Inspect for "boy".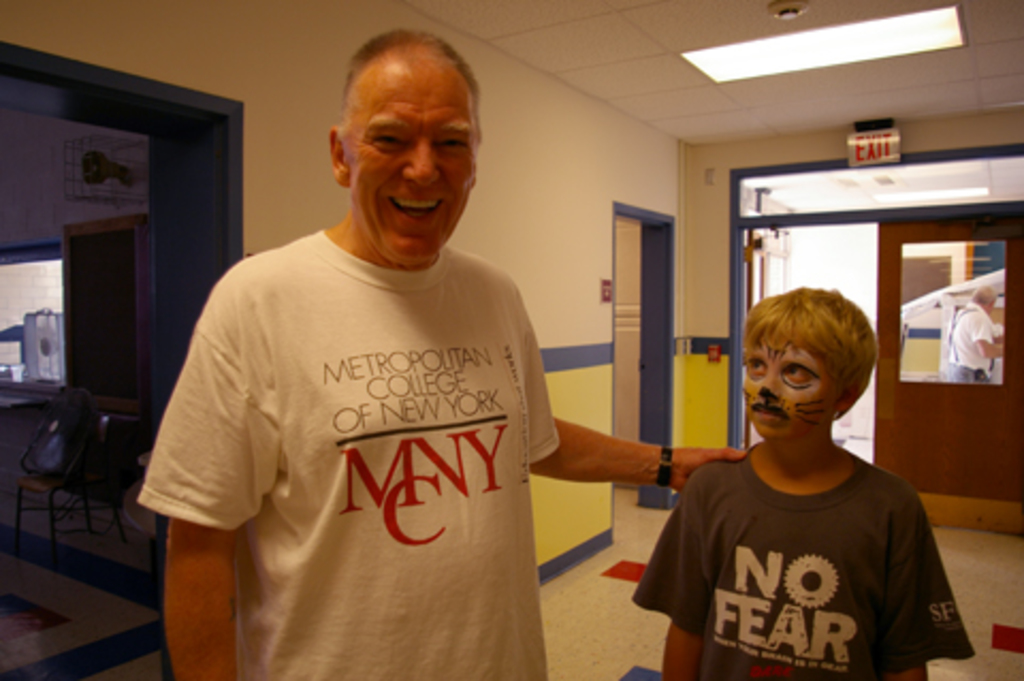
Inspection: detection(634, 290, 977, 679).
